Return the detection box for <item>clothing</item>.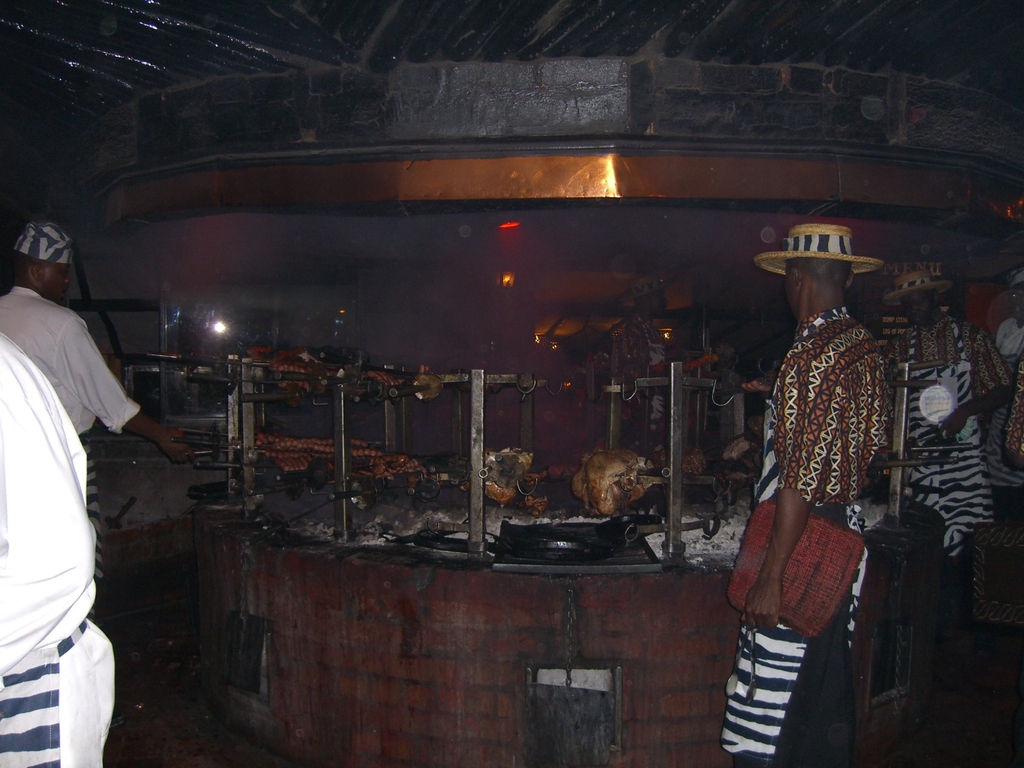
<region>618, 308, 678, 447</region>.
